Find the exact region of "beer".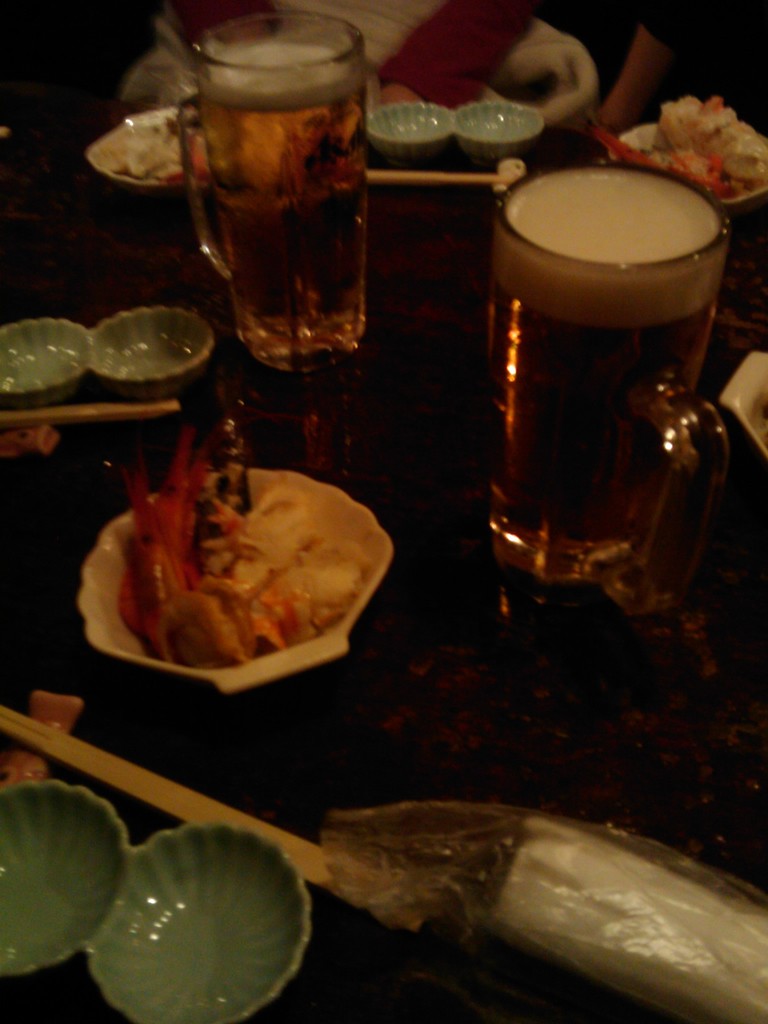
Exact region: box(201, 43, 364, 370).
